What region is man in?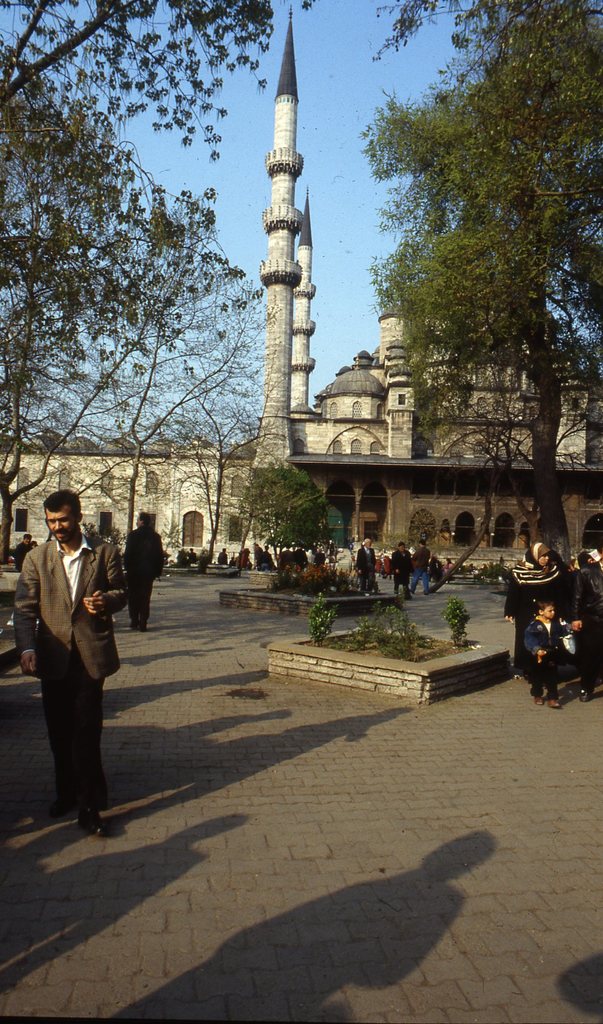
120, 503, 170, 631.
